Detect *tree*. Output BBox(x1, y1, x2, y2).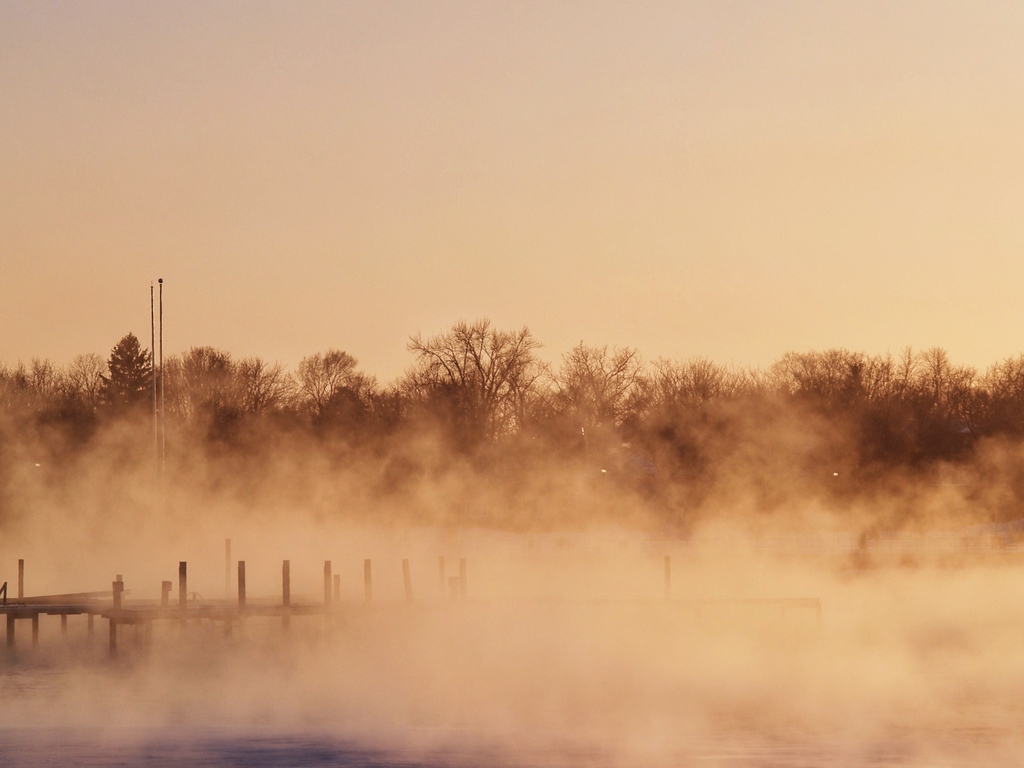
BBox(0, 352, 67, 419).
